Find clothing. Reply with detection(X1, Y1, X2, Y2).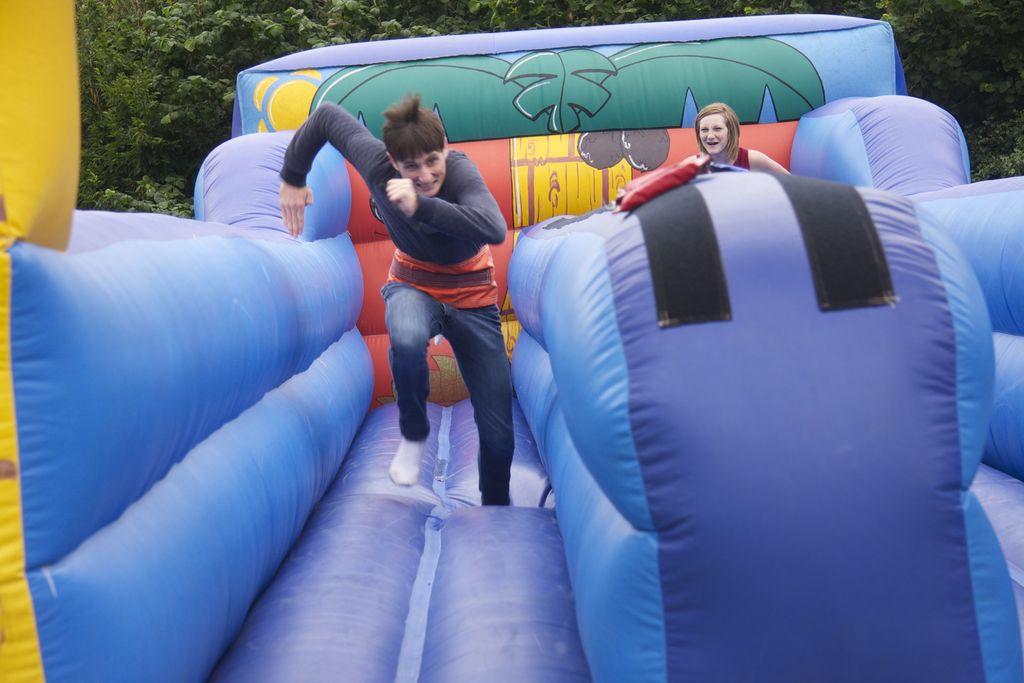
detection(694, 152, 755, 170).
